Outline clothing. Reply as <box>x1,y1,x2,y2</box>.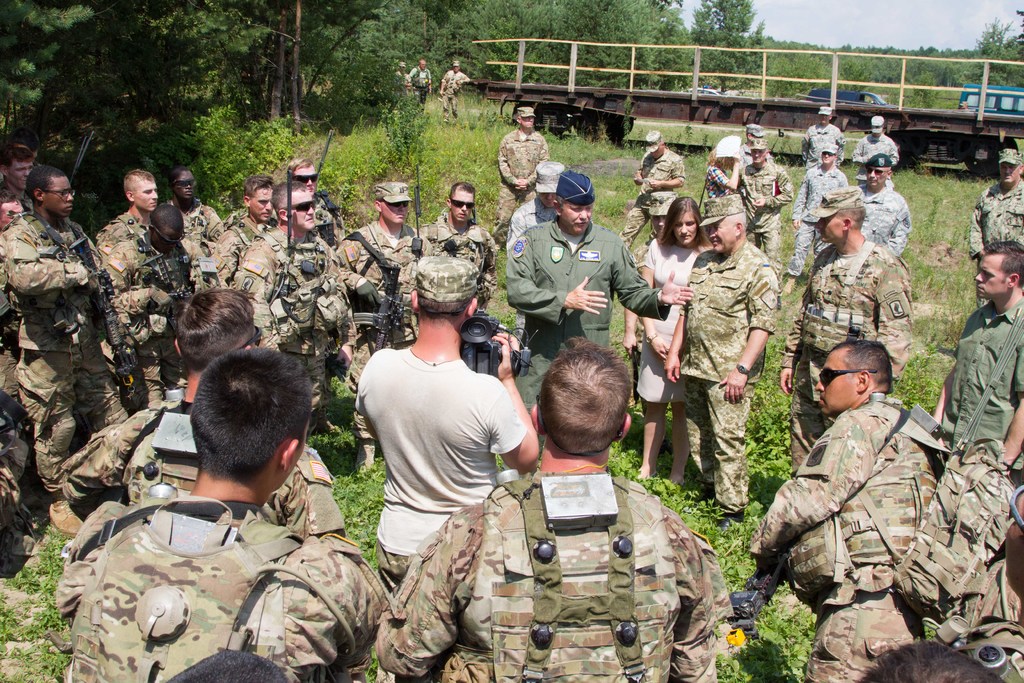
<box>940,294,1023,479</box>.
